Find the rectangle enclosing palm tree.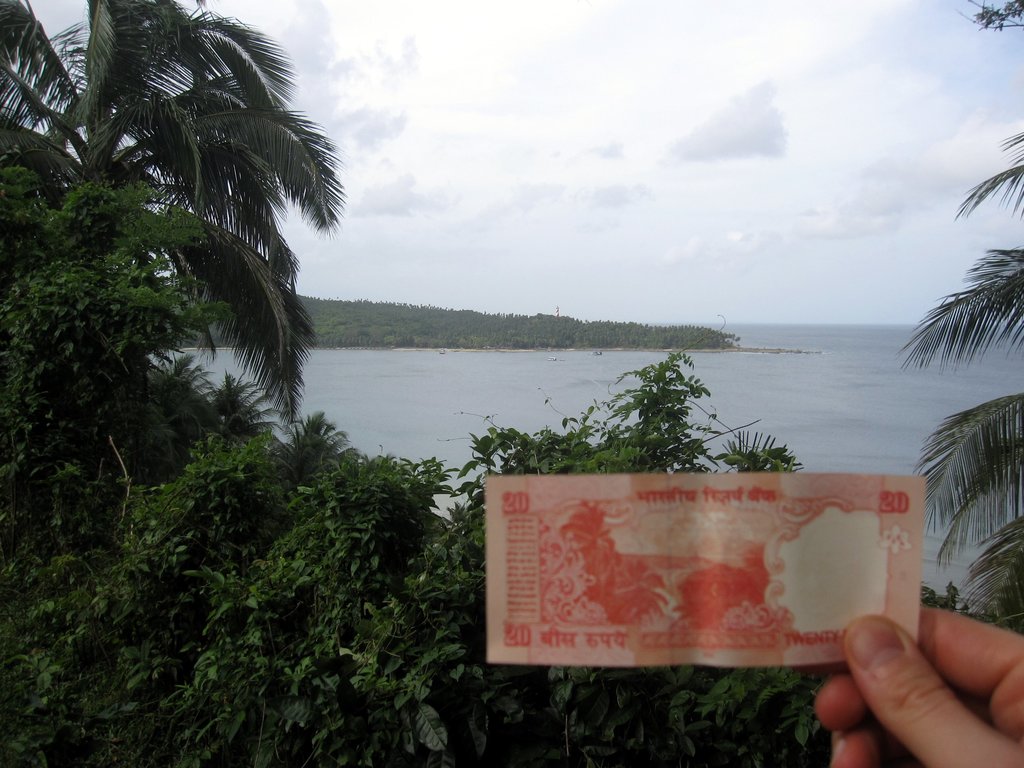
(0,0,351,425).
